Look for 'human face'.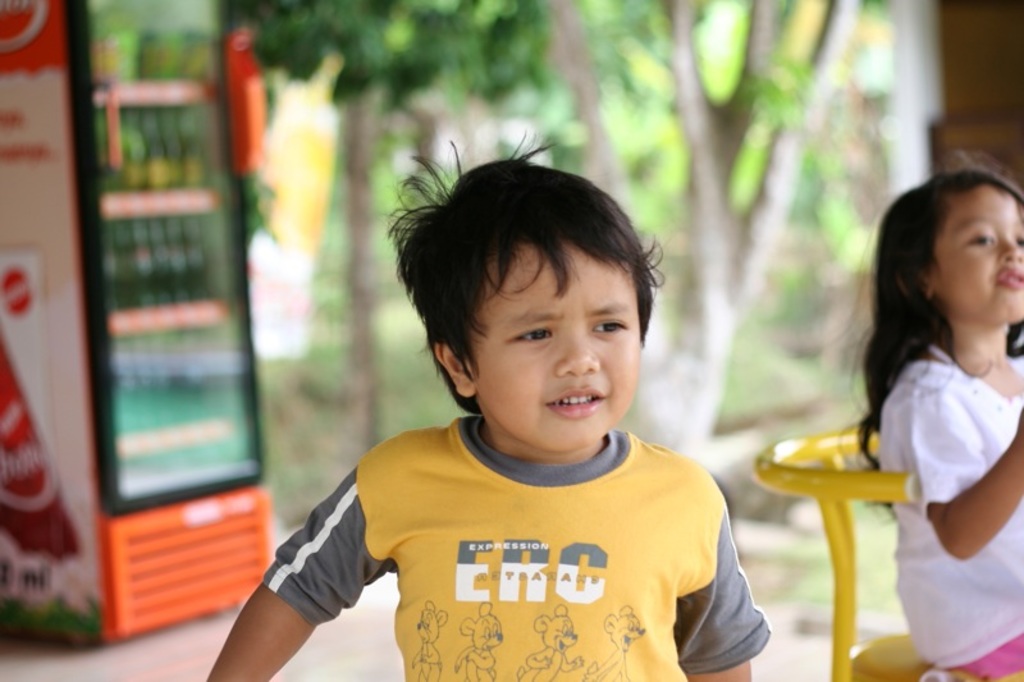
Found: 929, 180, 1023, 324.
